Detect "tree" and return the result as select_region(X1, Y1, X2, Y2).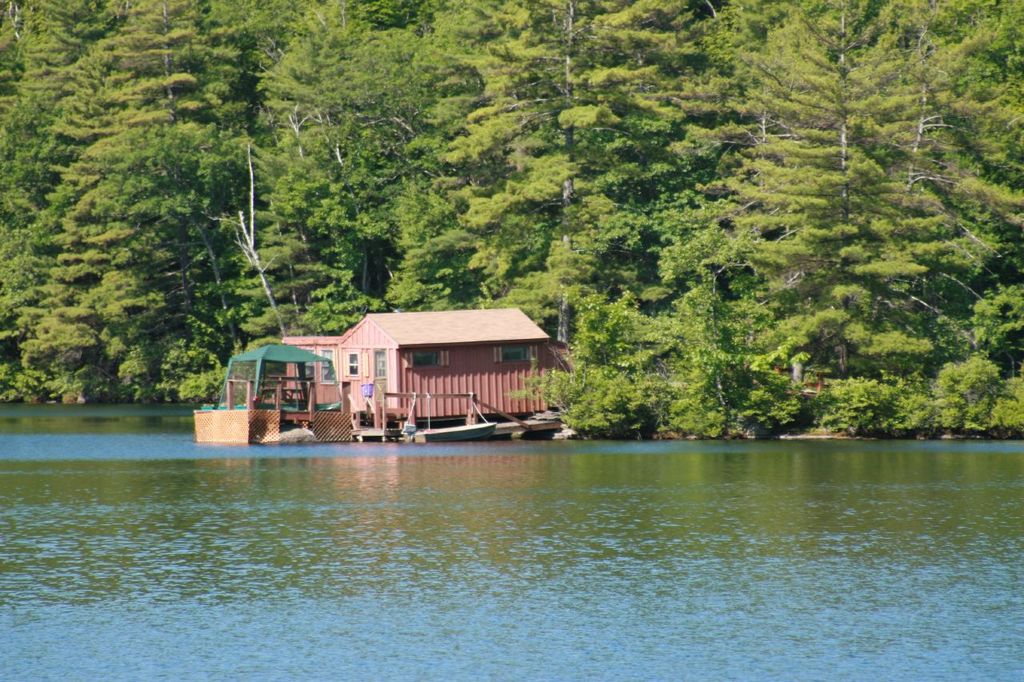
select_region(97, 0, 206, 130).
